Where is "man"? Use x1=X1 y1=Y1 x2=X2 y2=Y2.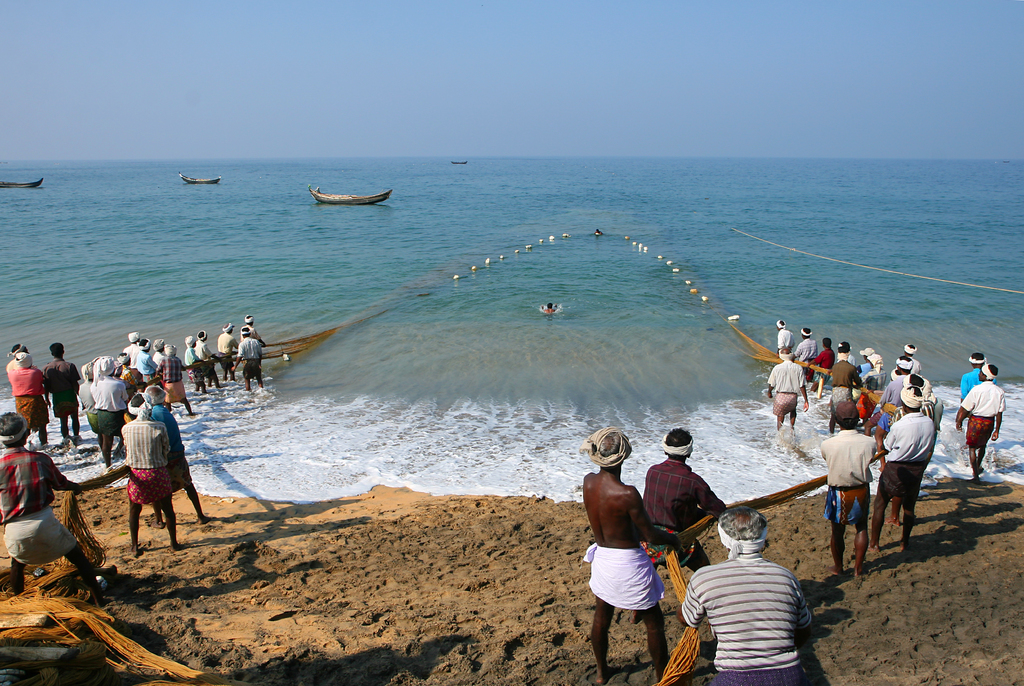
x1=195 y1=327 x2=220 y2=382.
